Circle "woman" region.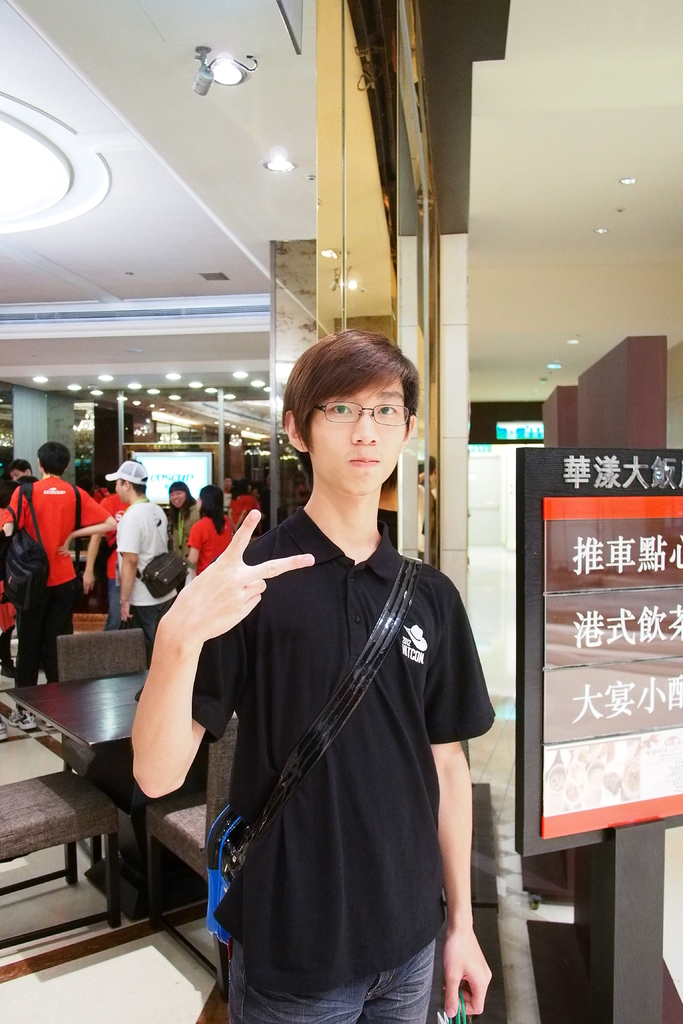
Region: bbox=[169, 481, 202, 554].
